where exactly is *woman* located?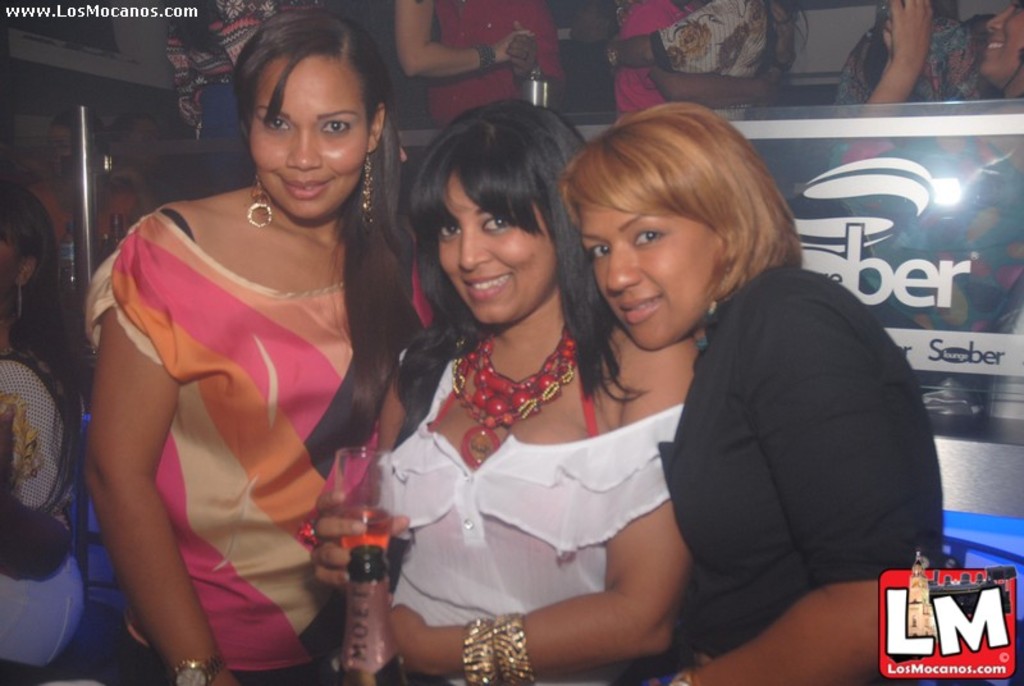
Its bounding box is x1=73 y1=36 x2=445 y2=657.
